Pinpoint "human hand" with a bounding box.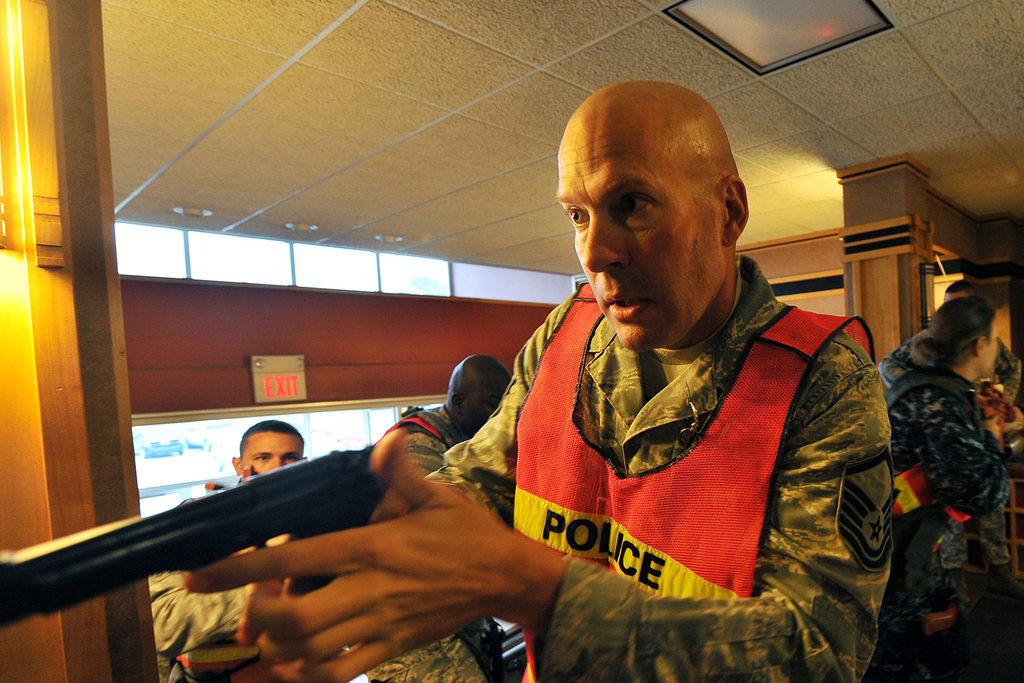
locate(230, 482, 418, 682).
